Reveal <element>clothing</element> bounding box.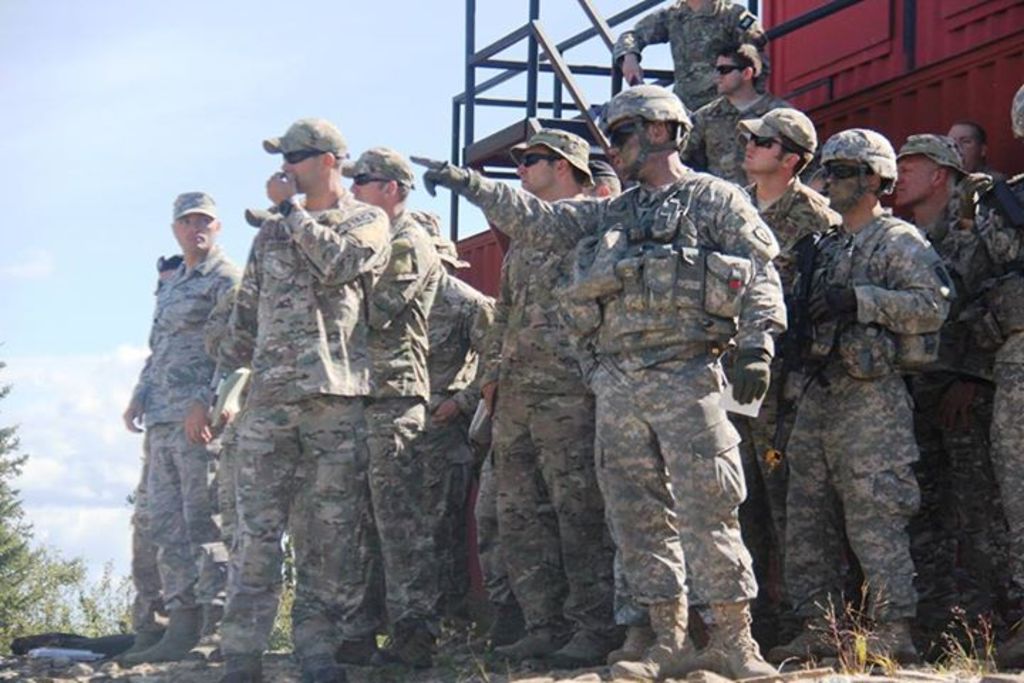
Revealed: x1=132, y1=239, x2=249, y2=610.
